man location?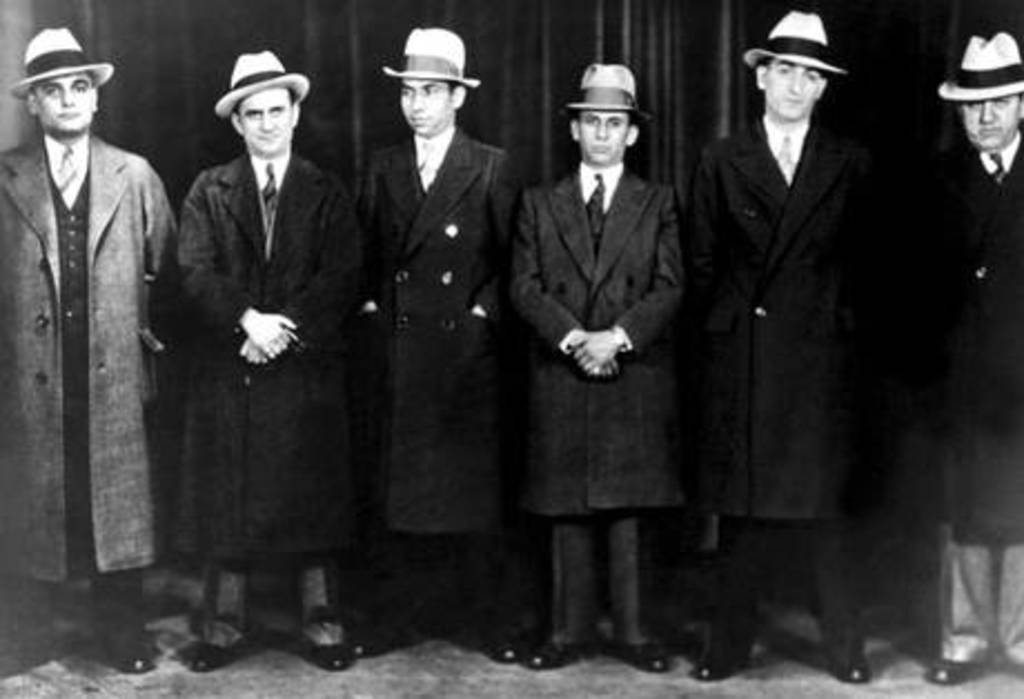
left=675, top=2, right=870, bottom=688
